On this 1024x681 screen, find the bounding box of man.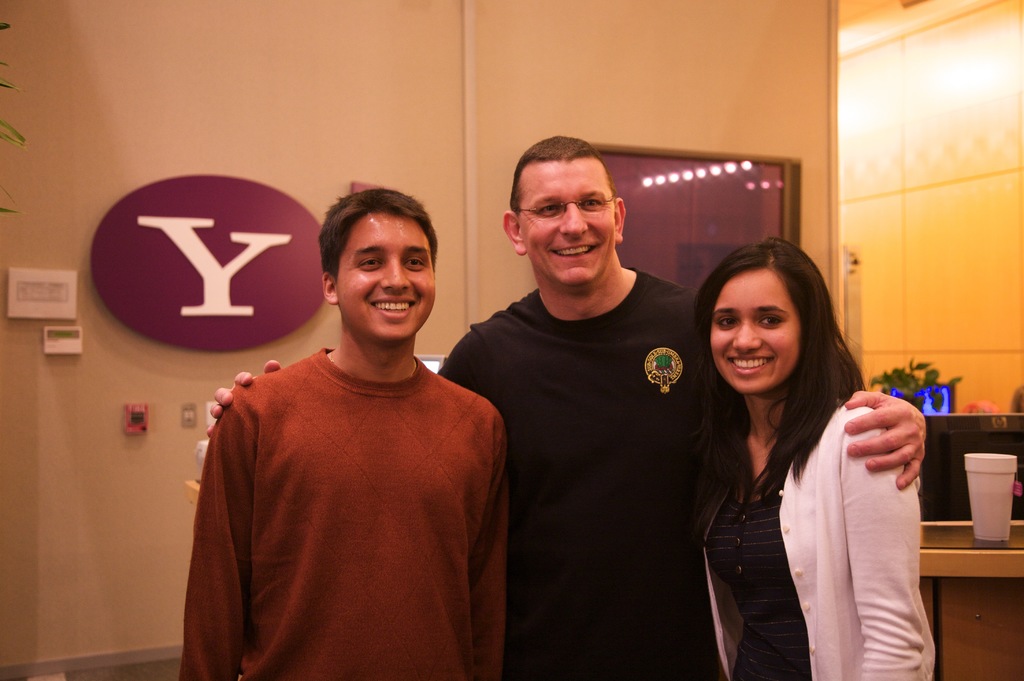
Bounding box: Rect(204, 131, 925, 680).
